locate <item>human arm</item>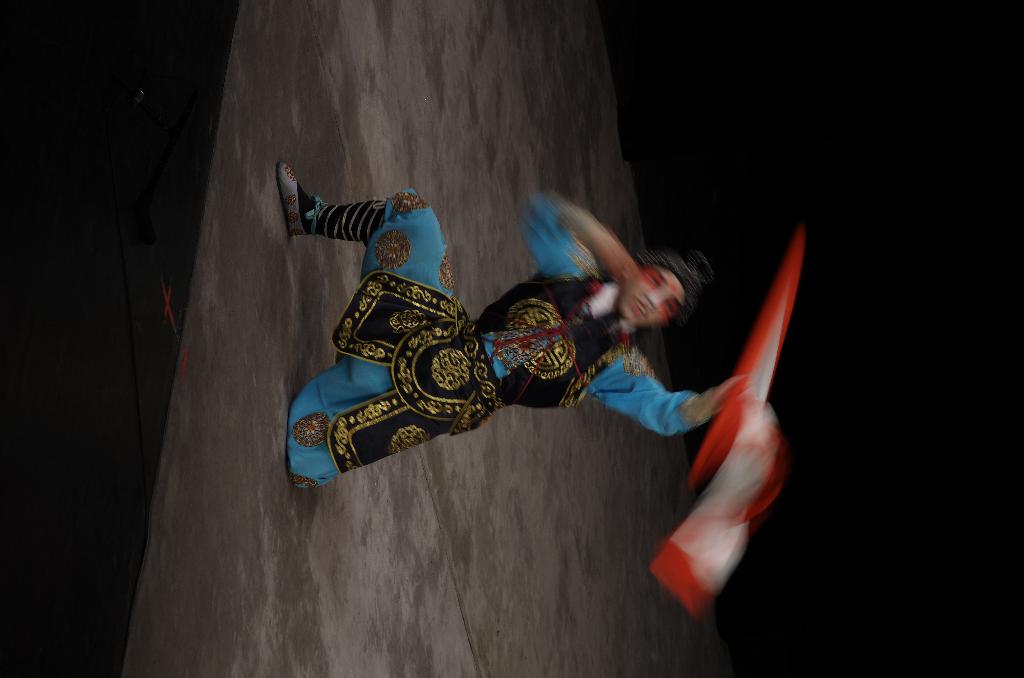
(left=593, top=373, right=743, bottom=439)
